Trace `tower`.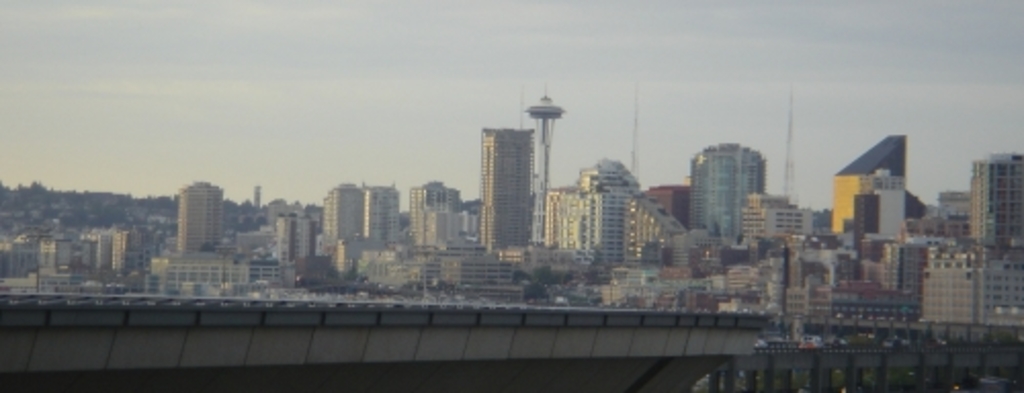
Traced to x1=825, y1=133, x2=903, y2=231.
